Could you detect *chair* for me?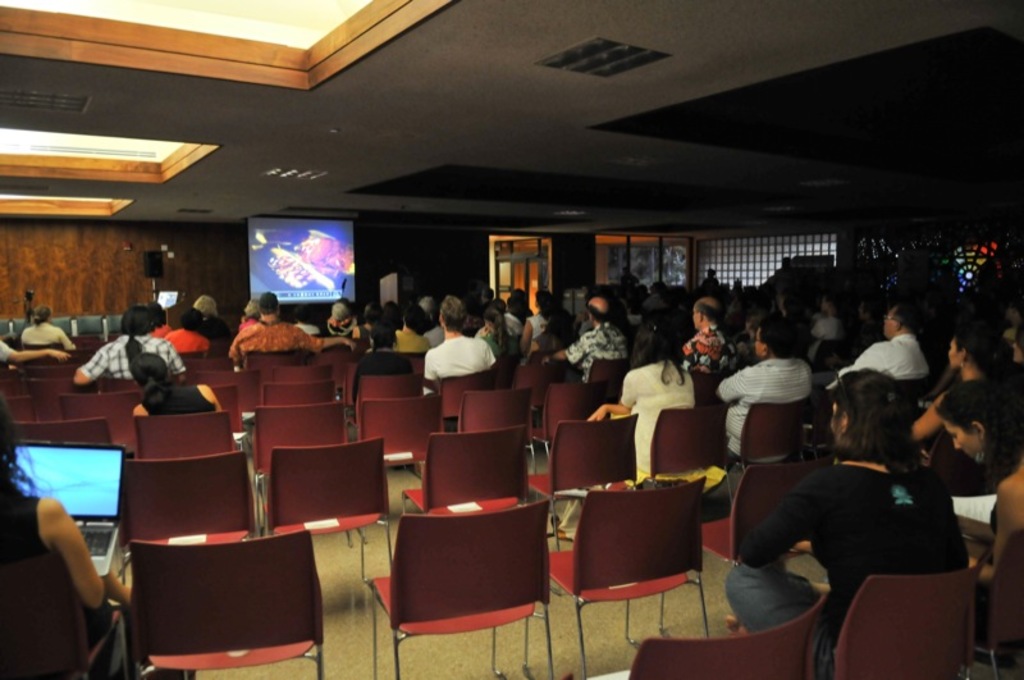
Detection result: box(257, 437, 394, 572).
